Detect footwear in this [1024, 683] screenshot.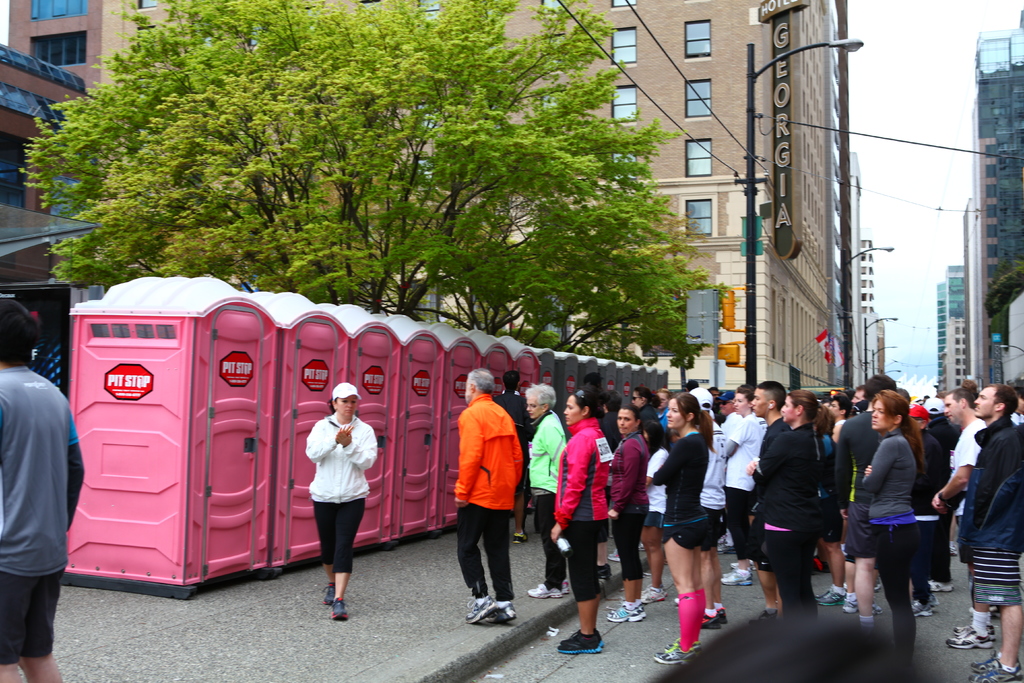
Detection: <bbox>751, 602, 768, 620</bbox>.
